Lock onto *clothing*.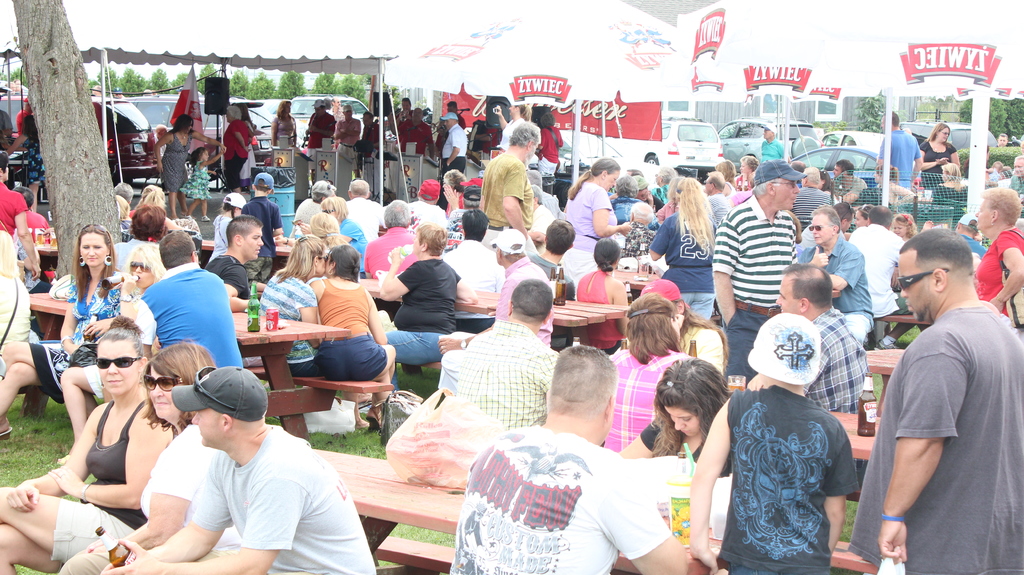
Locked: {"x1": 483, "y1": 153, "x2": 529, "y2": 249}.
